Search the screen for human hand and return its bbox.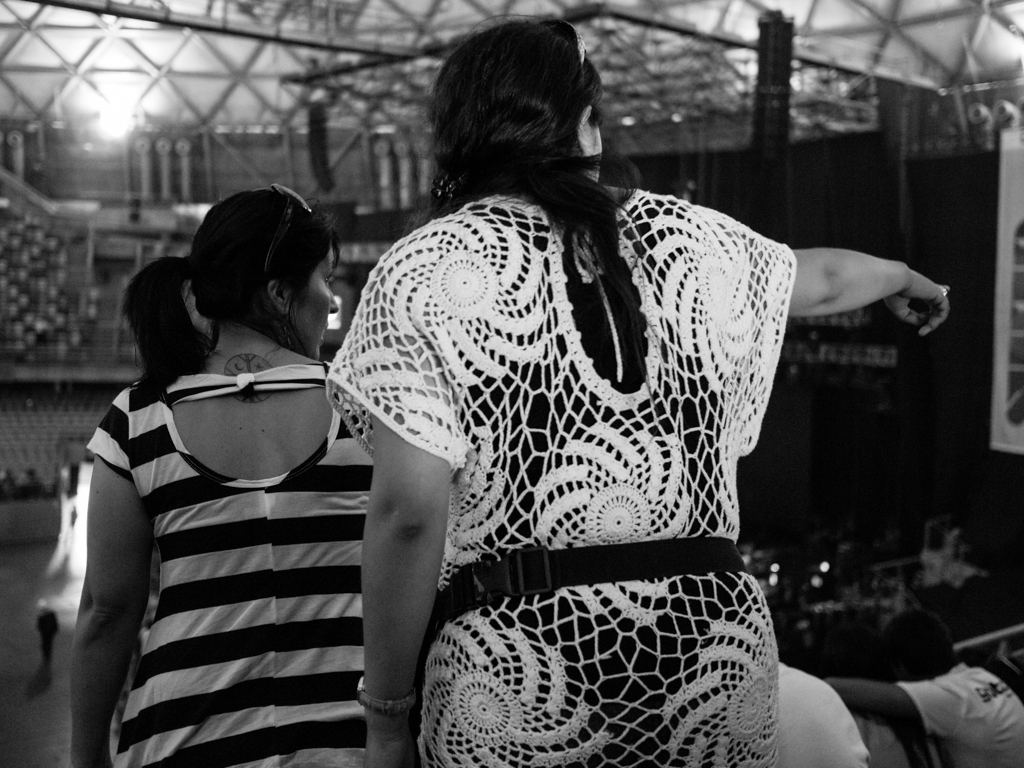
Found: {"left": 363, "top": 727, "right": 421, "bottom": 767}.
